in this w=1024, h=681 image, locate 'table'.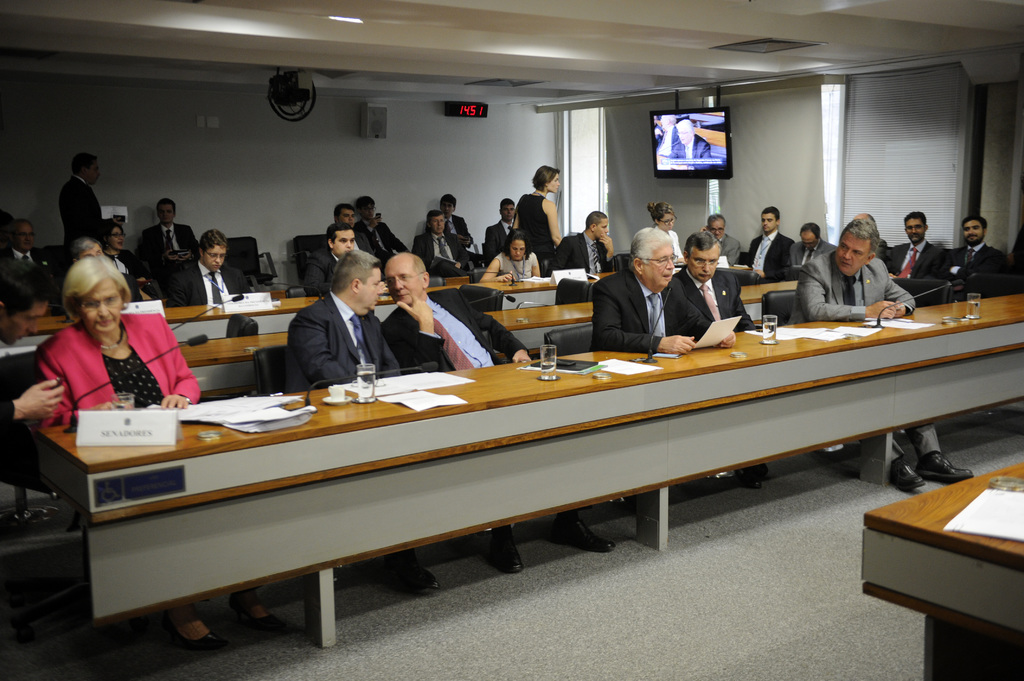
Bounding box: select_region(859, 448, 1023, 680).
